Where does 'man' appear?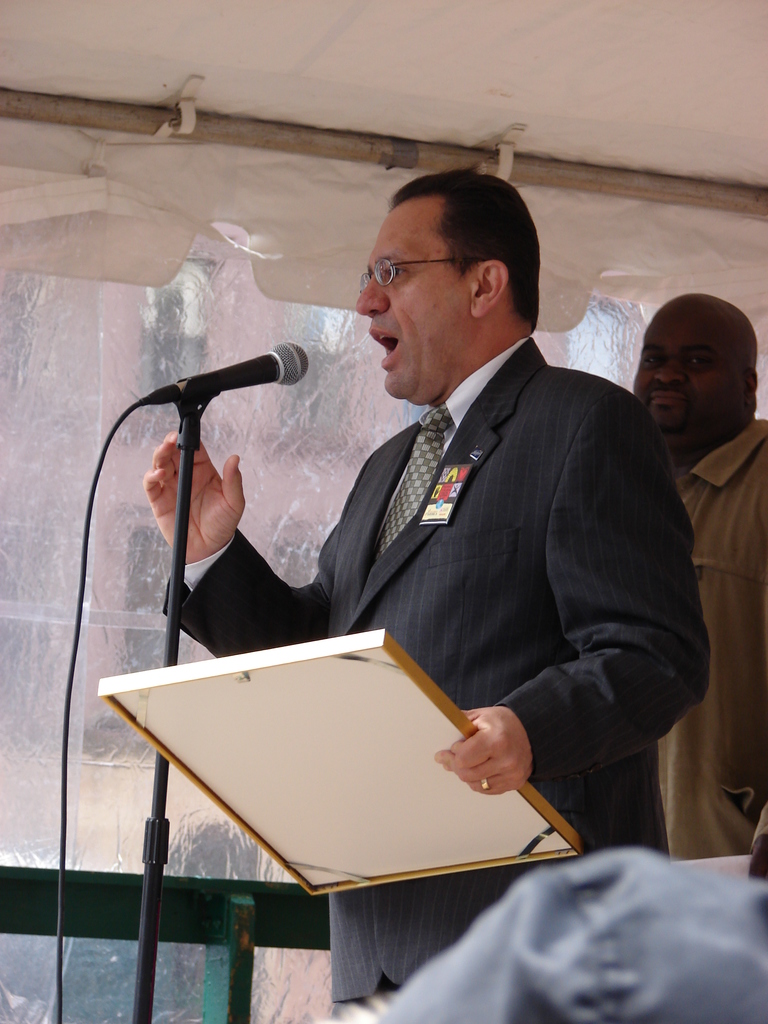
Appears at {"x1": 614, "y1": 289, "x2": 767, "y2": 896}.
